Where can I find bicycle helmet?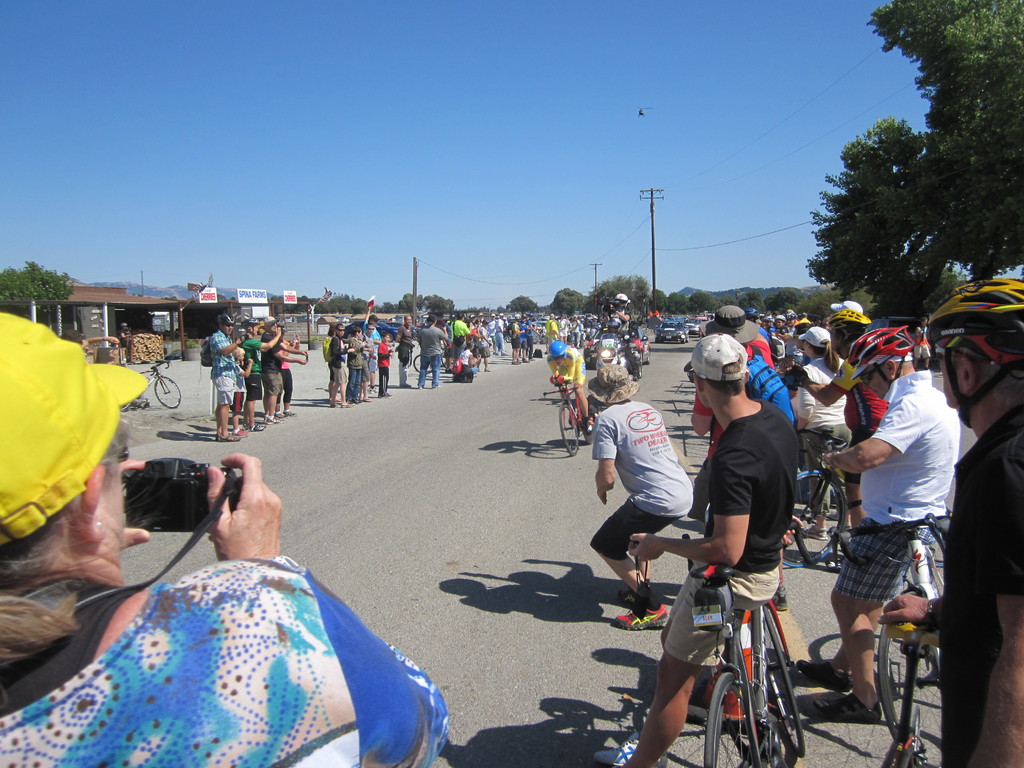
You can find it at 550/339/570/363.
